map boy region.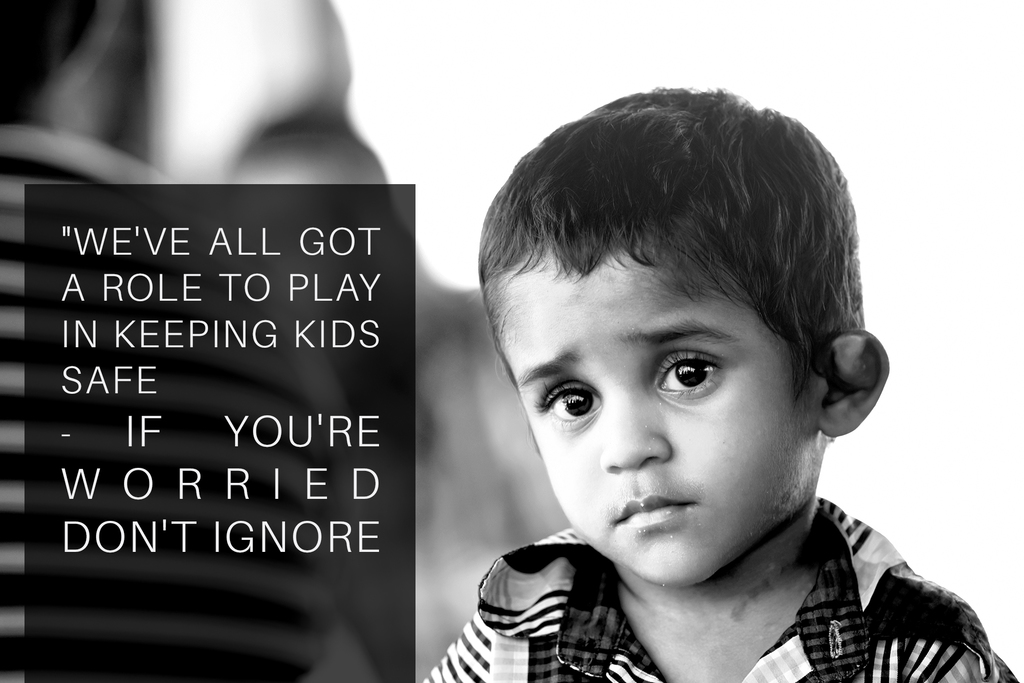
Mapped to left=402, top=92, right=963, bottom=682.
